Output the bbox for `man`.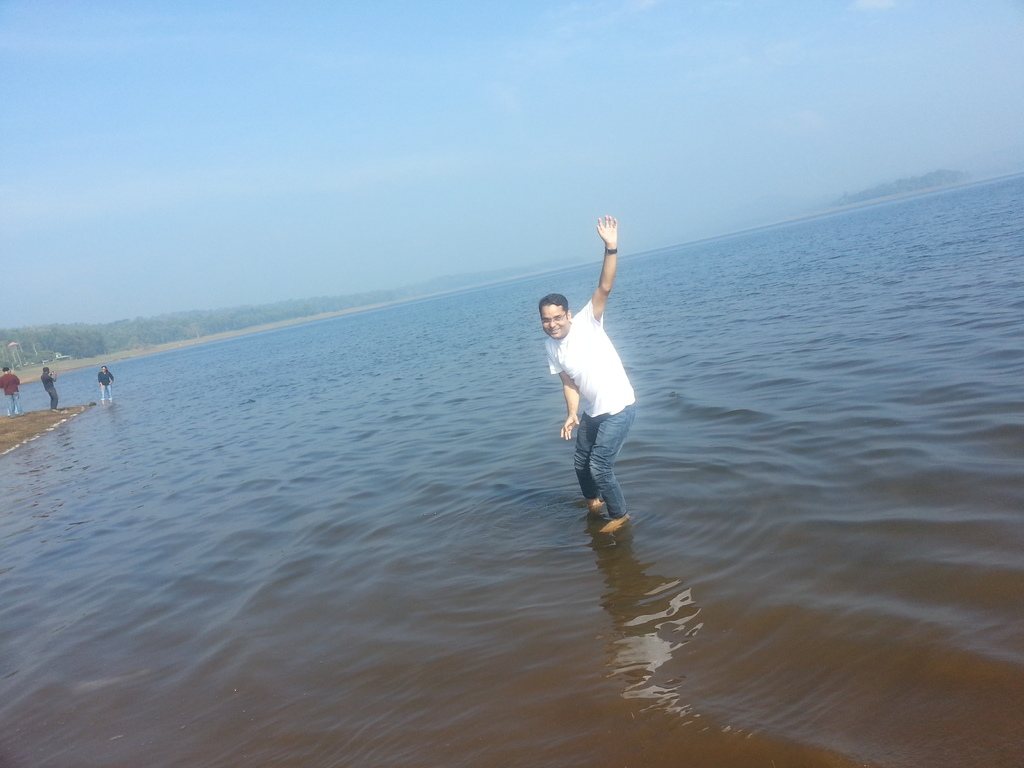
{"left": 39, "top": 362, "right": 61, "bottom": 413}.
